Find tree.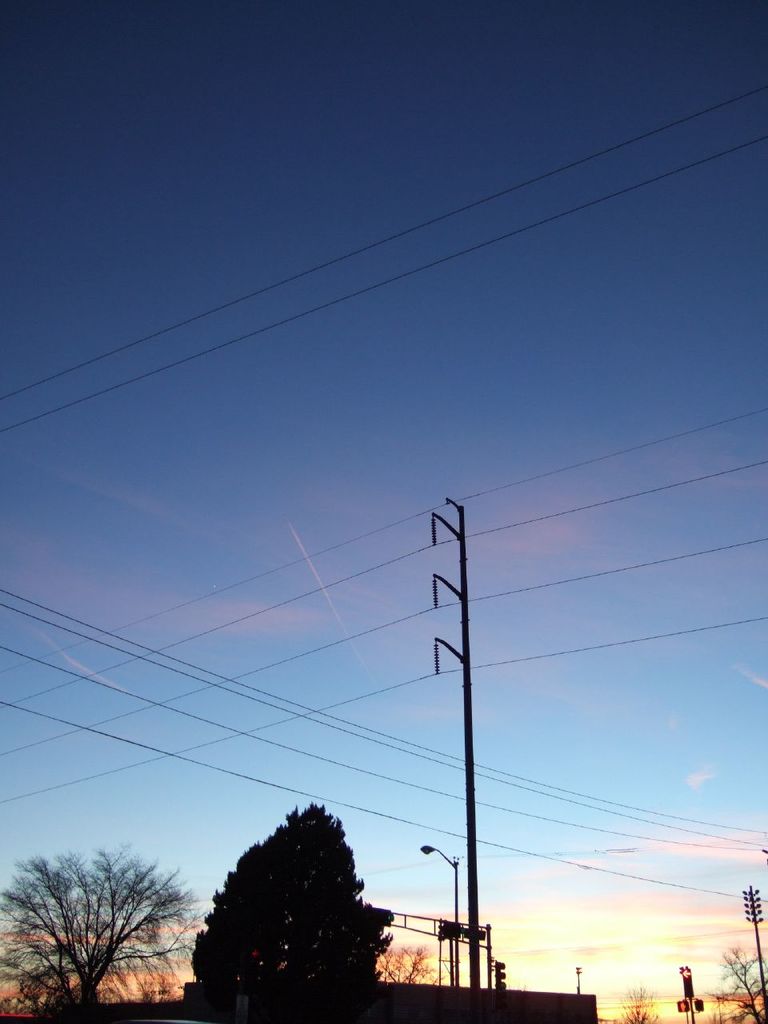
<box>0,839,218,1023</box>.
